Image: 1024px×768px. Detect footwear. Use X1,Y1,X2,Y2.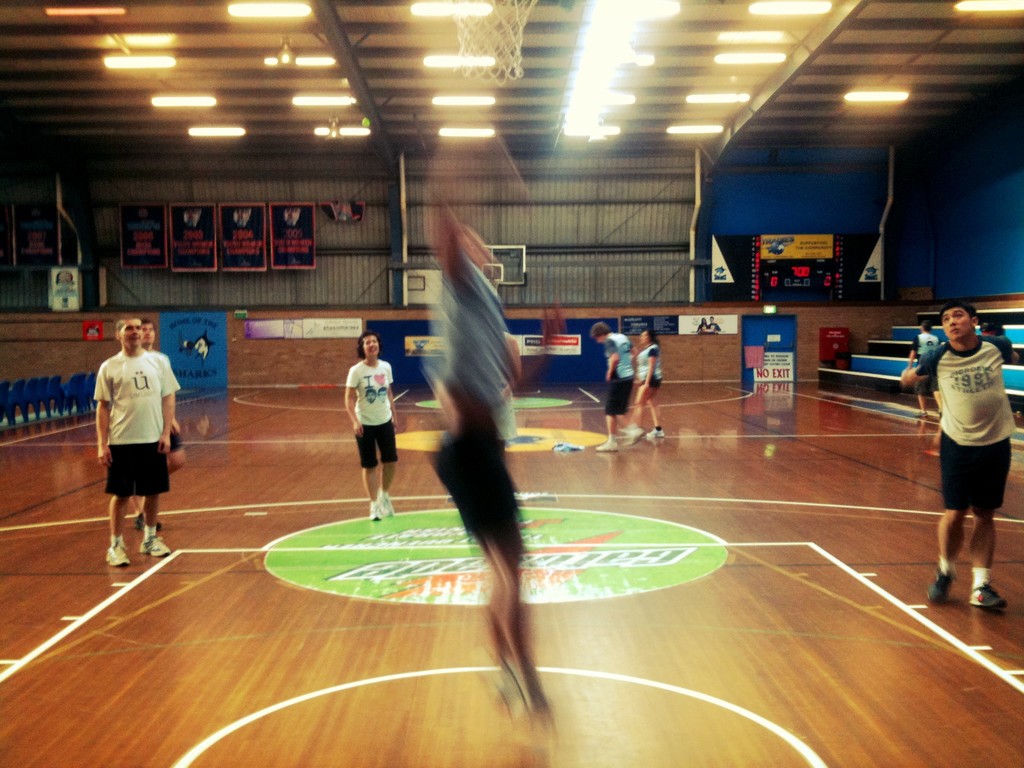
646,428,668,440.
